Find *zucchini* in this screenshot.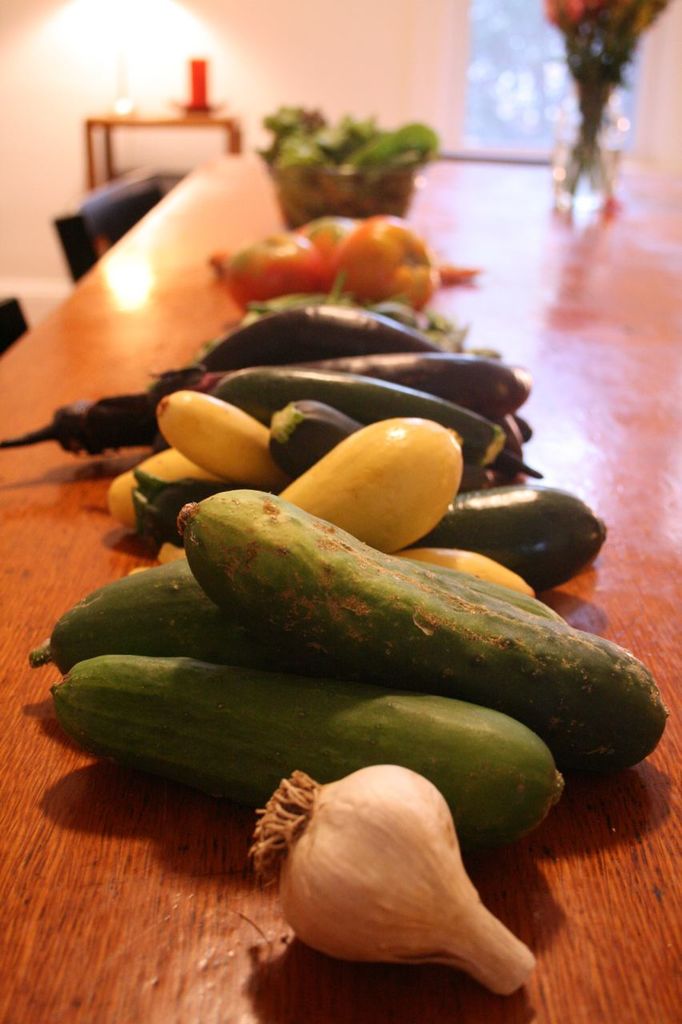
The bounding box for *zucchini* is pyautogui.locateOnScreen(175, 484, 672, 779).
